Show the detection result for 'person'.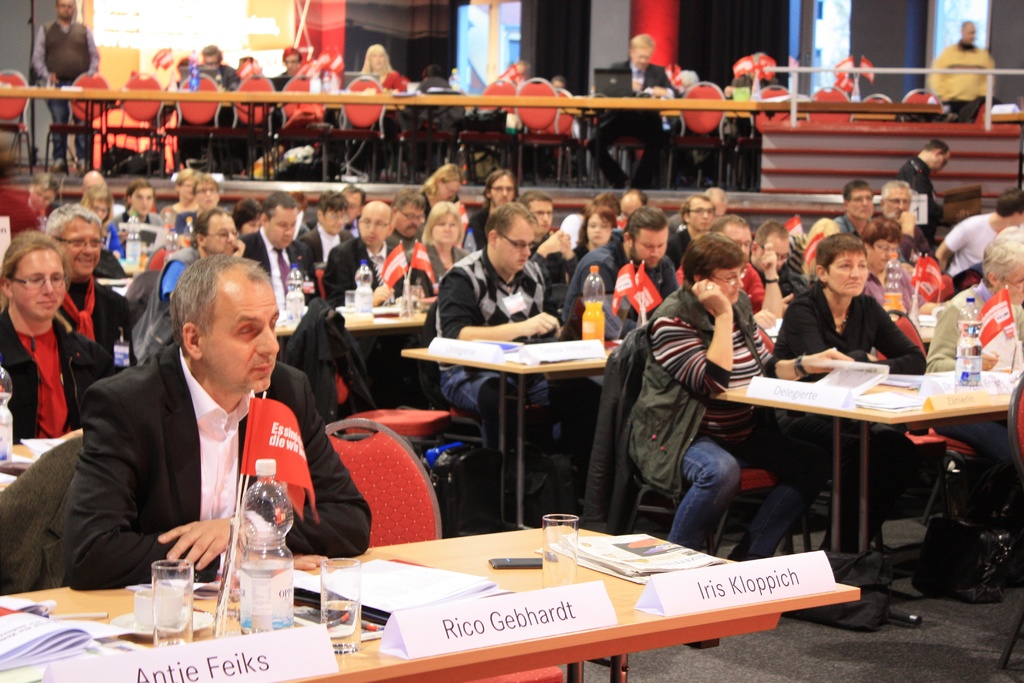
(left=387, top=190, right=429, bottom=256).
